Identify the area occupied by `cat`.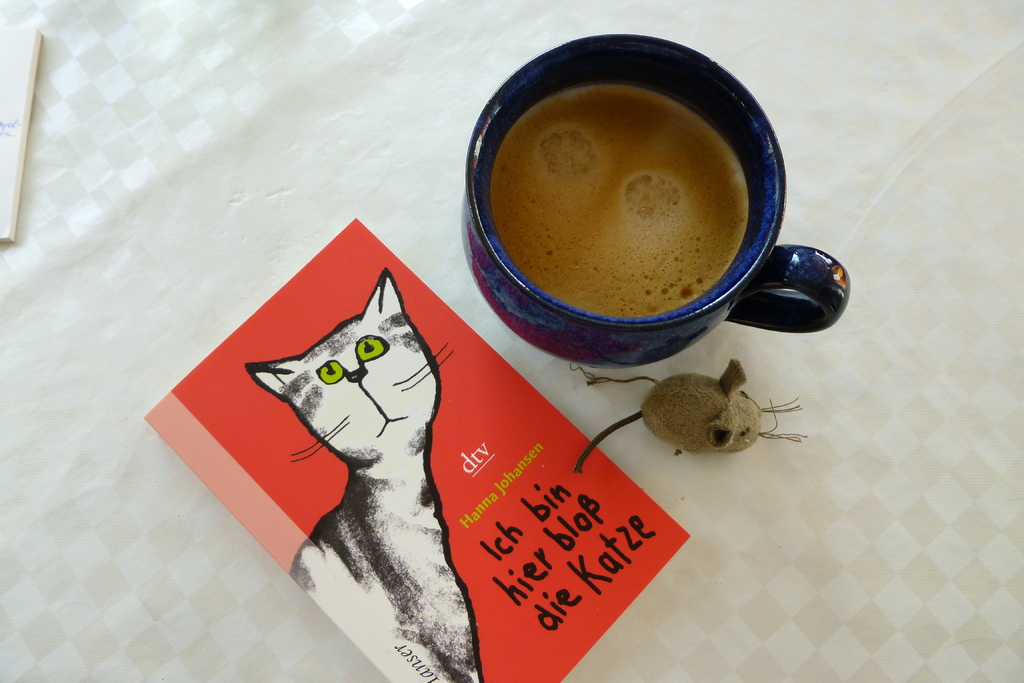
Area: (241,267,484,682).
